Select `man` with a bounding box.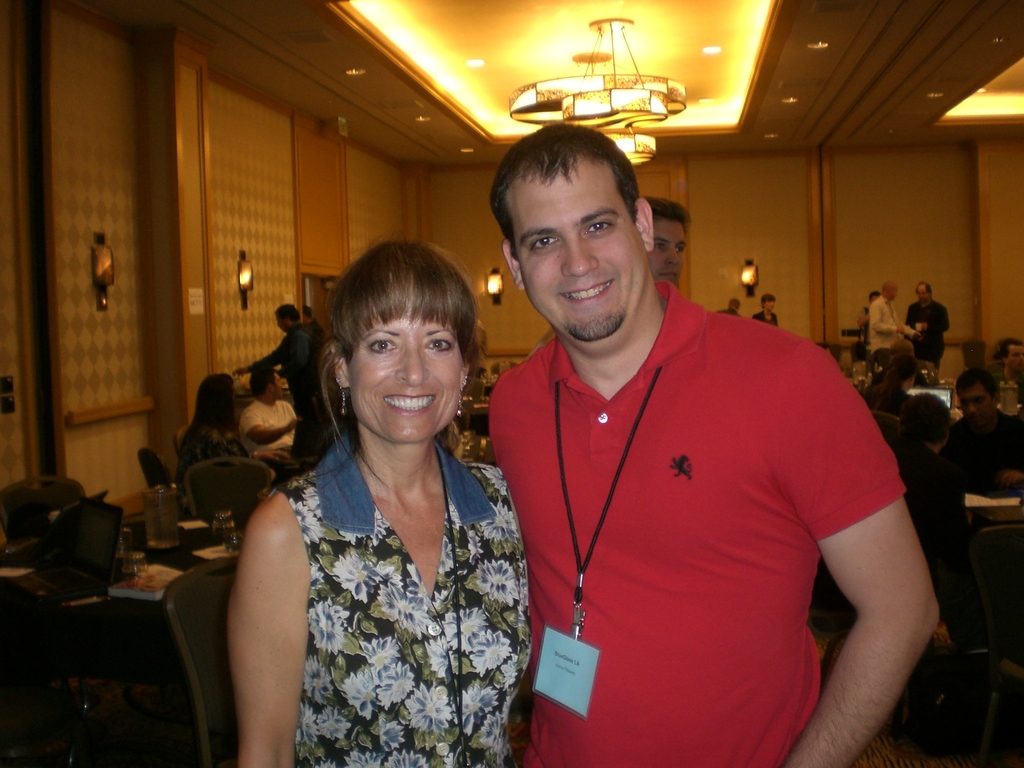
crop(237, 303, 323, 421).
